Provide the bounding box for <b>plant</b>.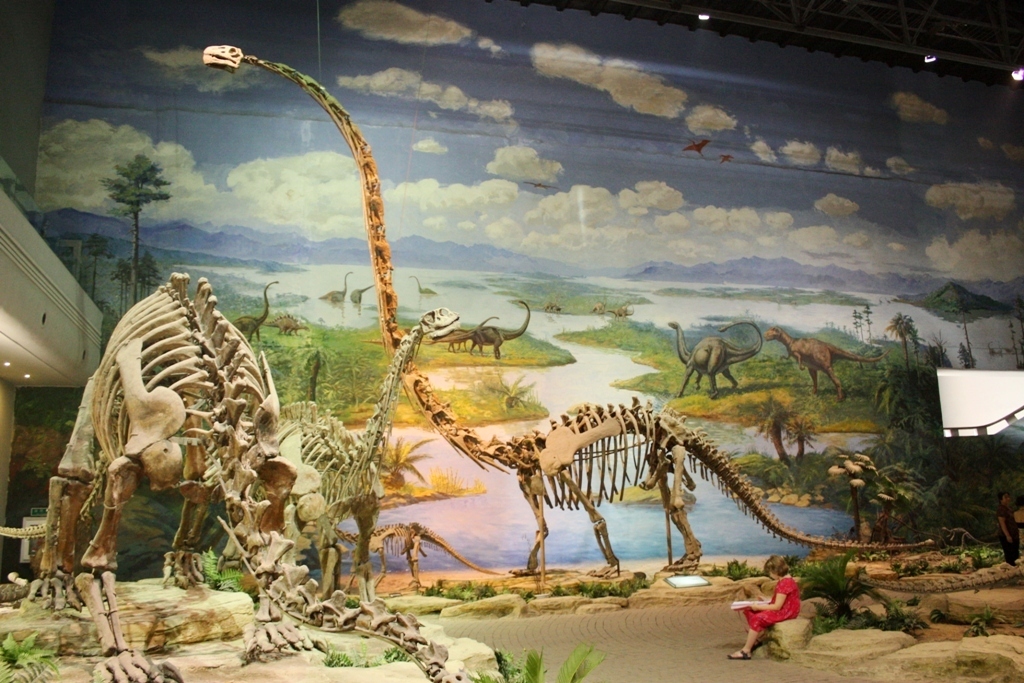
[x1=780, y1=555, x2=934, y2=656].
